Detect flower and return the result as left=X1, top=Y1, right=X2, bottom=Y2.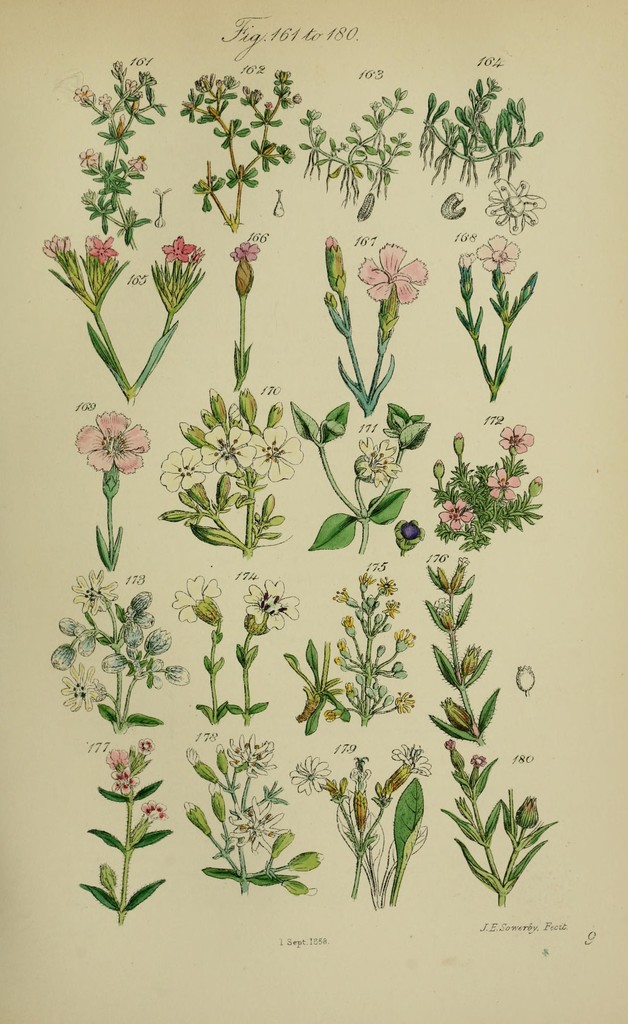
left=469, top=751, right=488, bottom=788.
